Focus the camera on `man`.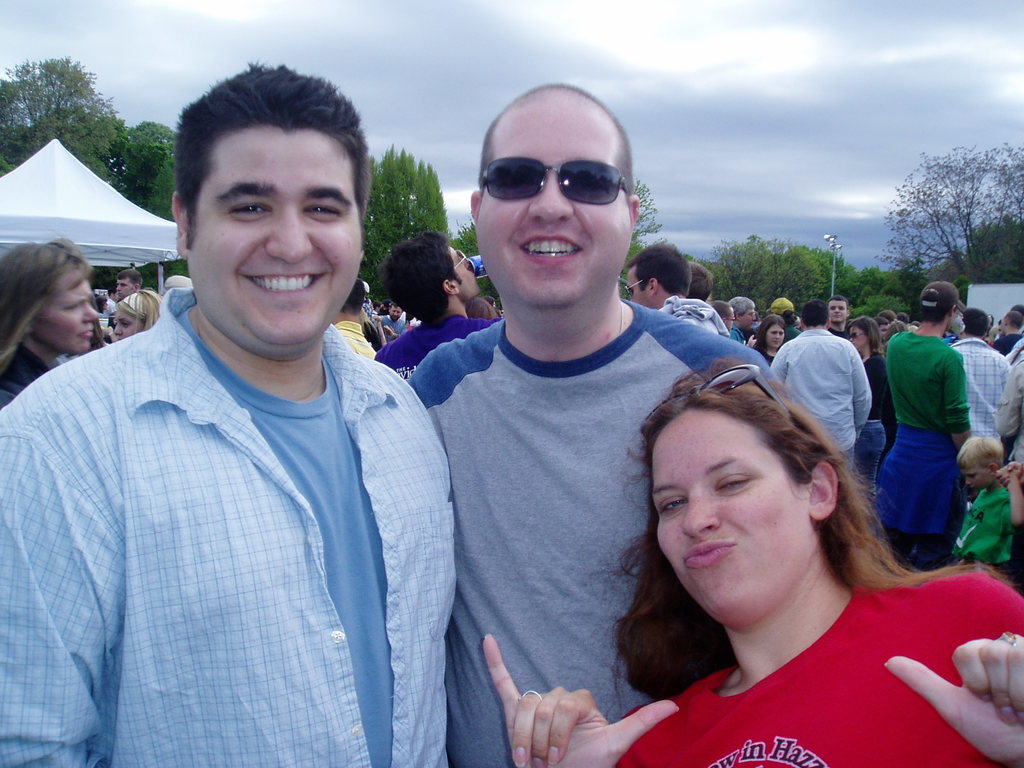
Focus region: <region>873, 281, 971, 564</region>.
